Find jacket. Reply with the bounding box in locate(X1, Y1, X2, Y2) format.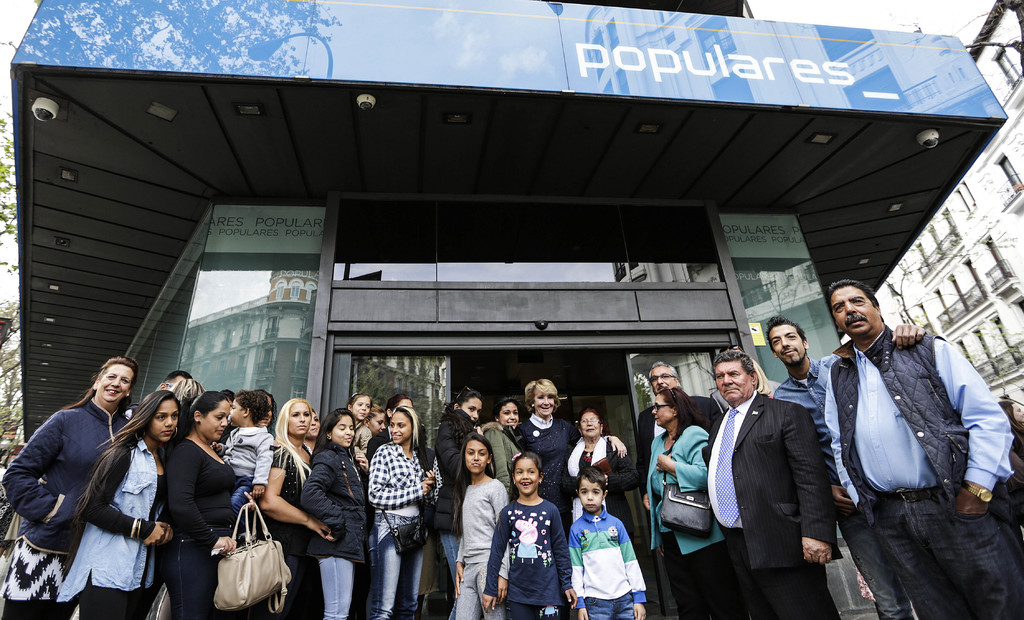
locate(3, 396, 131, 553).
